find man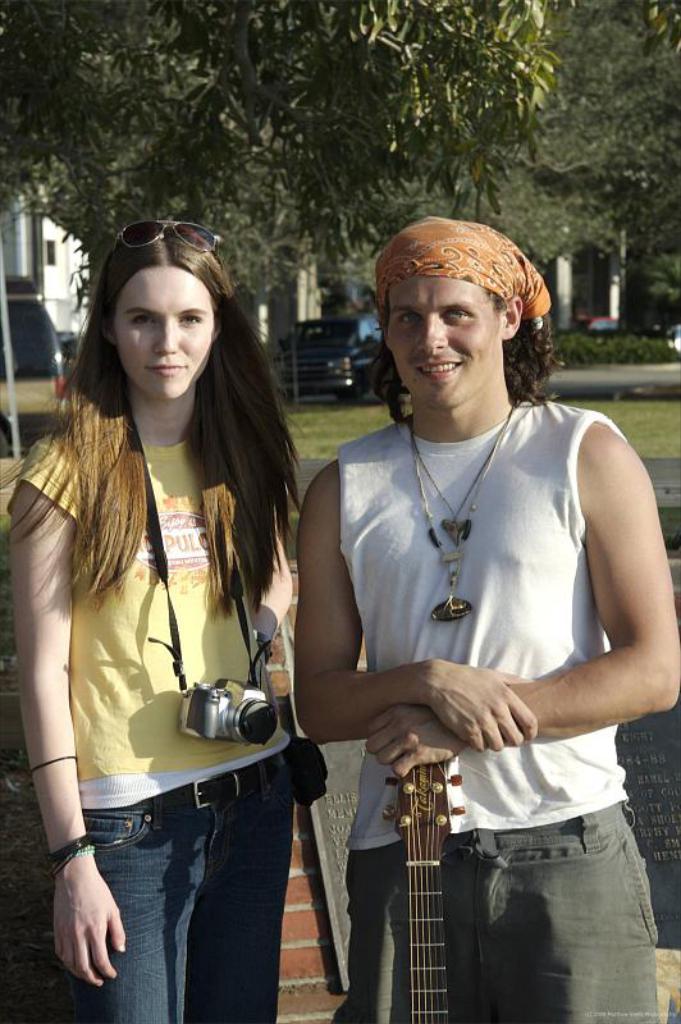
279:215:680:1023
